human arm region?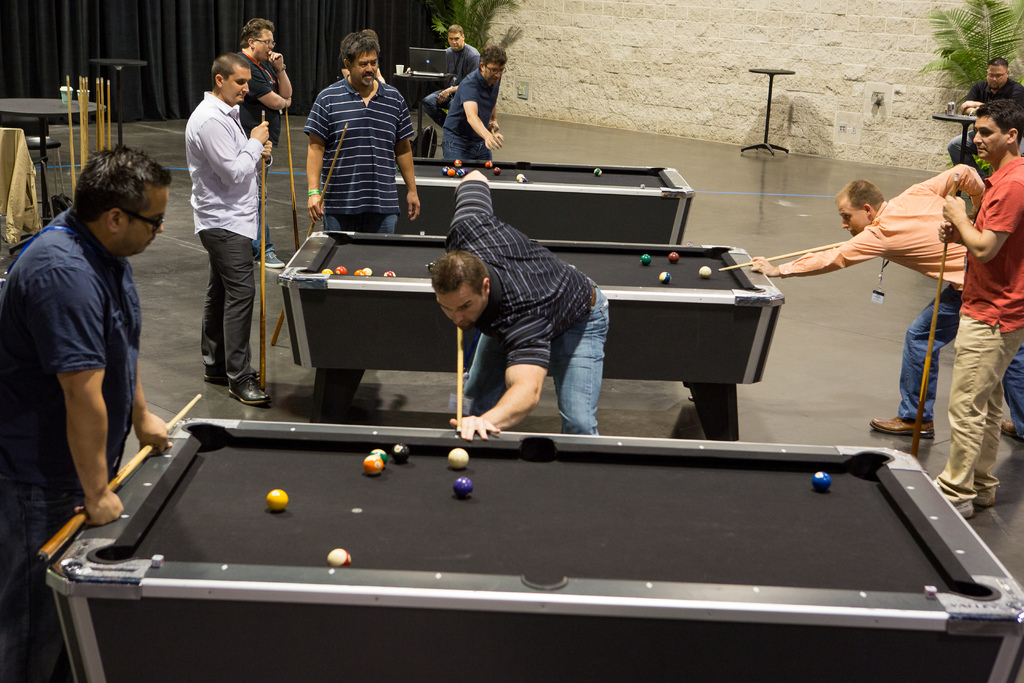
451/168/499/247
